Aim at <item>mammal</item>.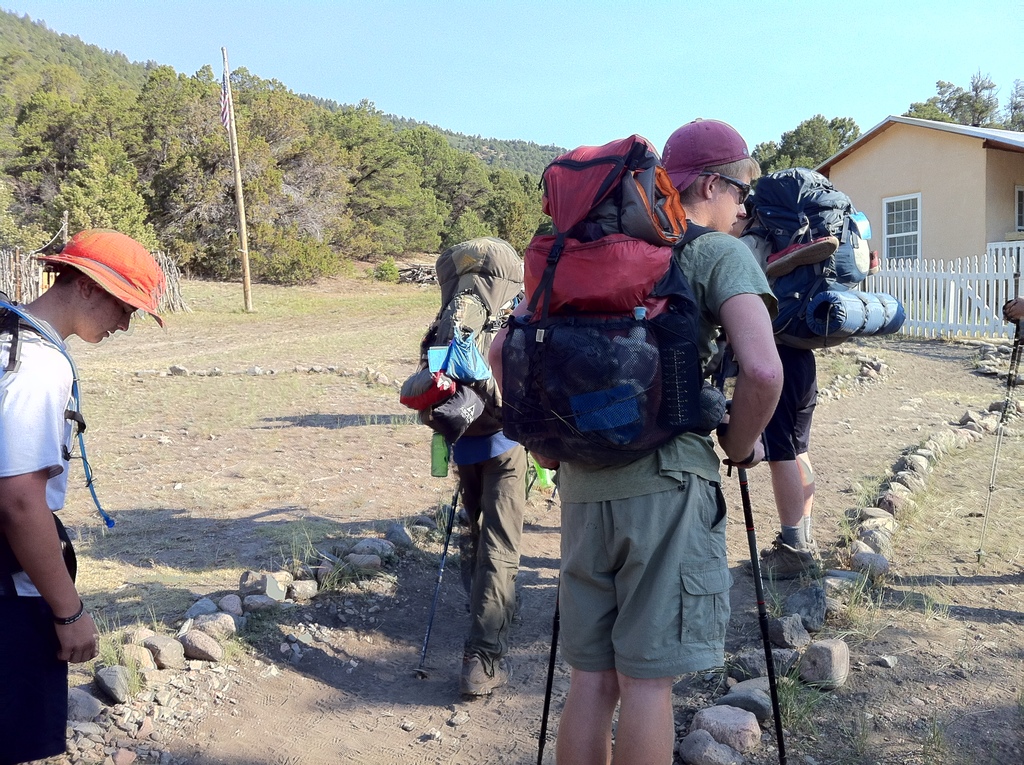
Aimed at bbox=(451, 282, 527, 696).
